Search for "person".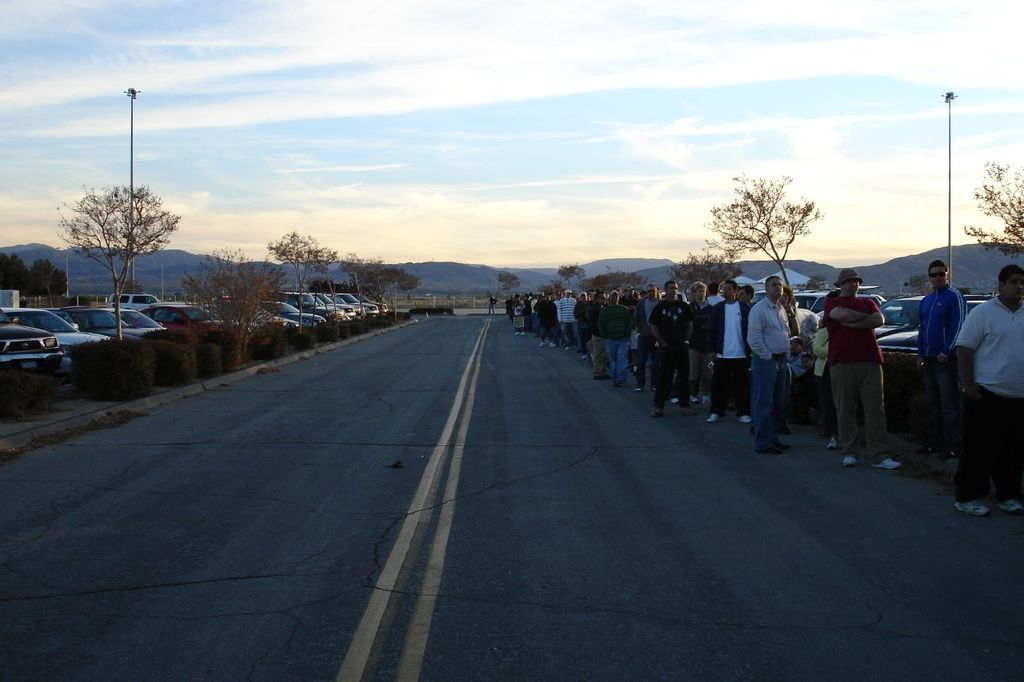
Found at locate(486, 291, 494, 312).
